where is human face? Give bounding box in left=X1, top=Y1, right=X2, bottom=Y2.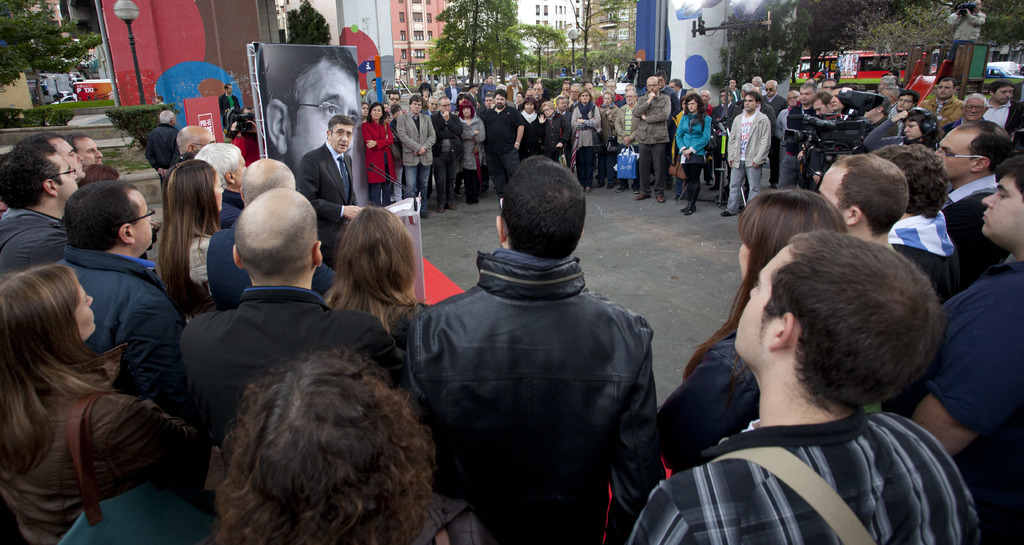
left=394, top=108, right=402, bottom=117.
